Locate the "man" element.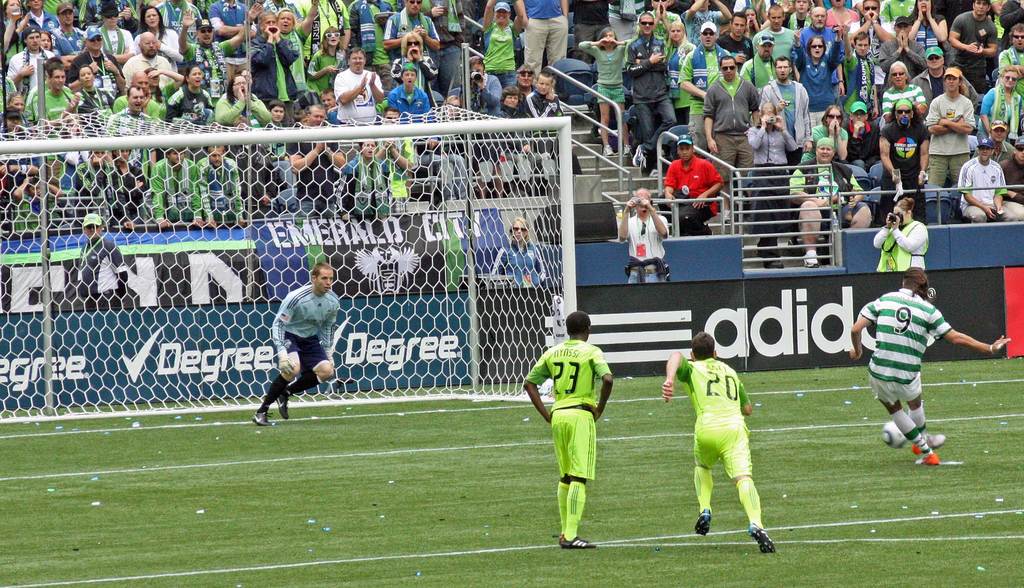
Element bbox: 386, 63, 438, 149.
